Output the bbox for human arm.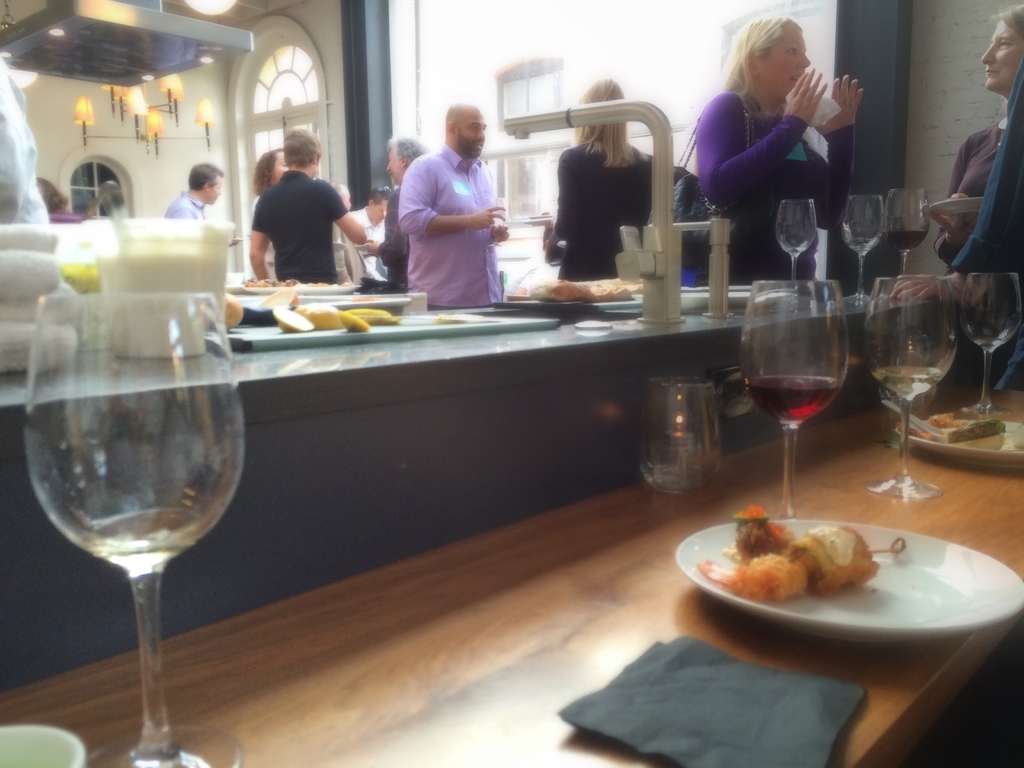
<box>548,148,584,262</box>.
